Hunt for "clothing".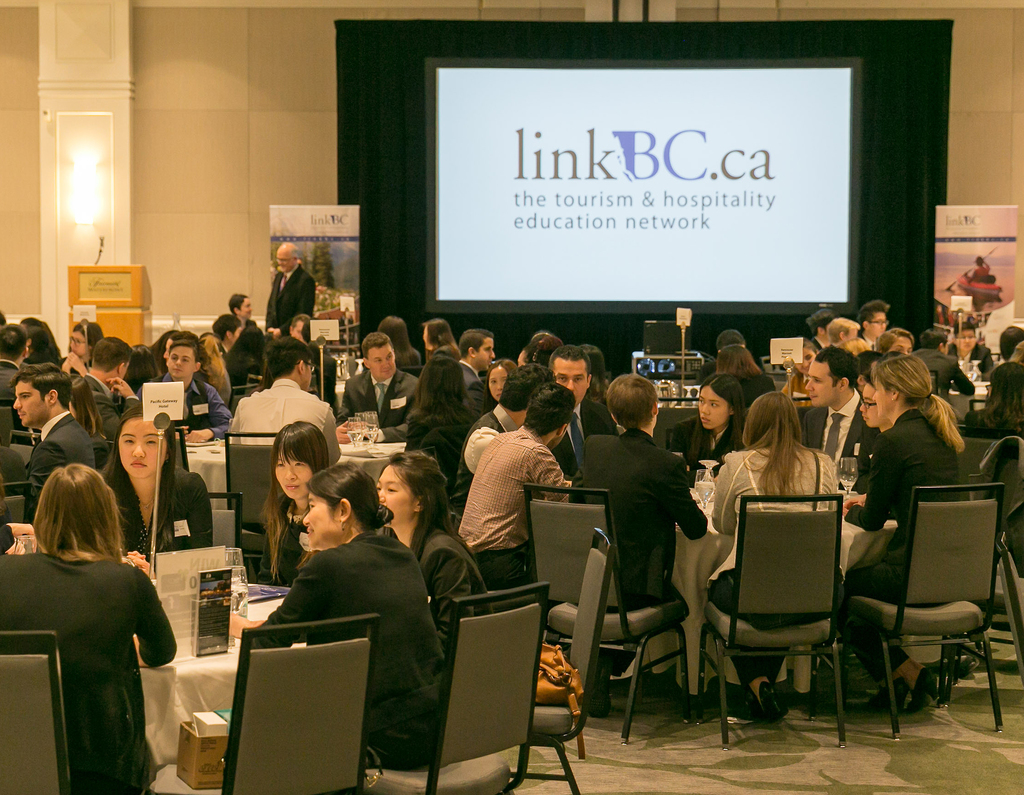
Hunted down at bbox(547, 403, 609, 481).
